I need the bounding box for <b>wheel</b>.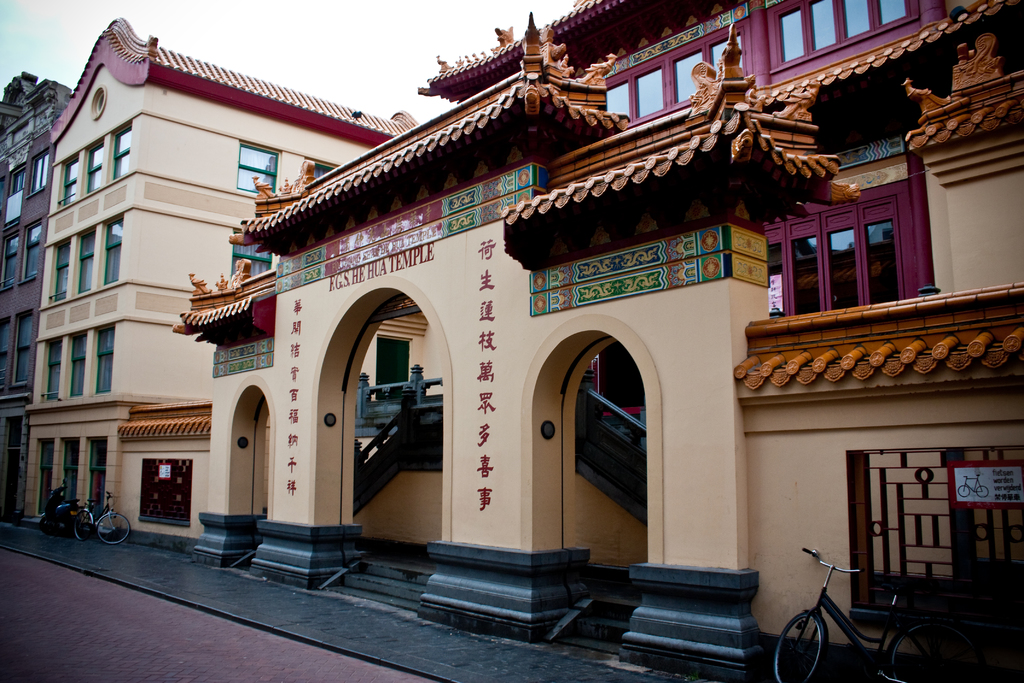
Here it is: x1=97 y1=514 x2=130 y2=546.
